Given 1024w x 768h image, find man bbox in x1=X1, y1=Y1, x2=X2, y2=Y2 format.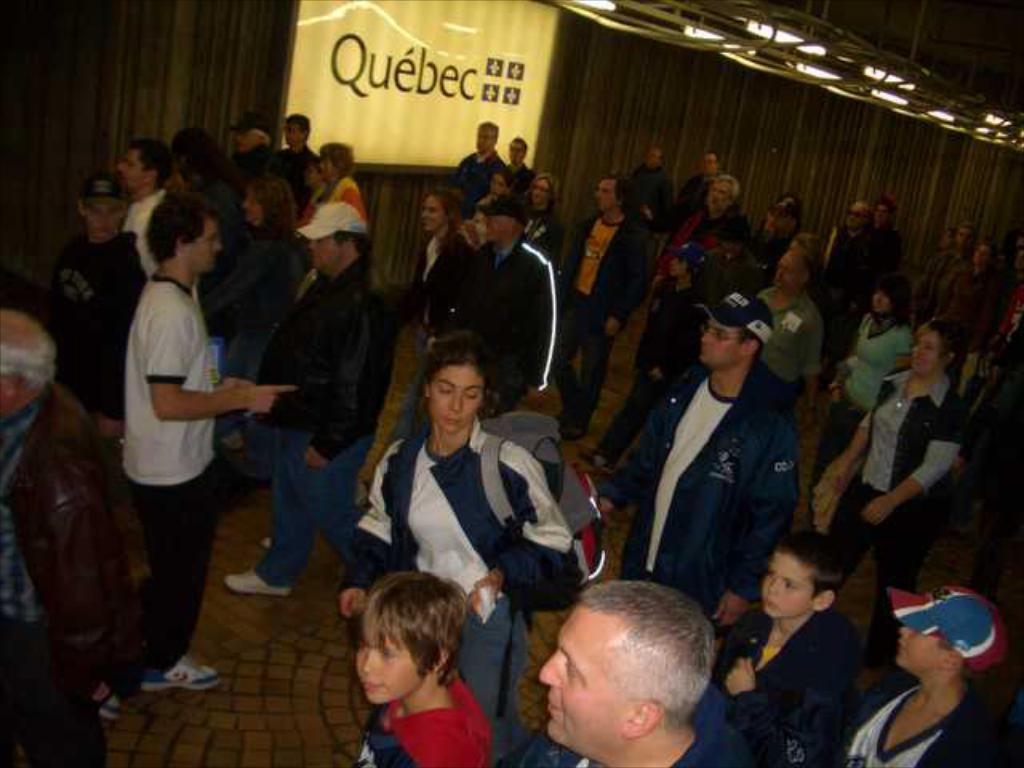
x1=629, y1=147, x2=678, y2=211.
